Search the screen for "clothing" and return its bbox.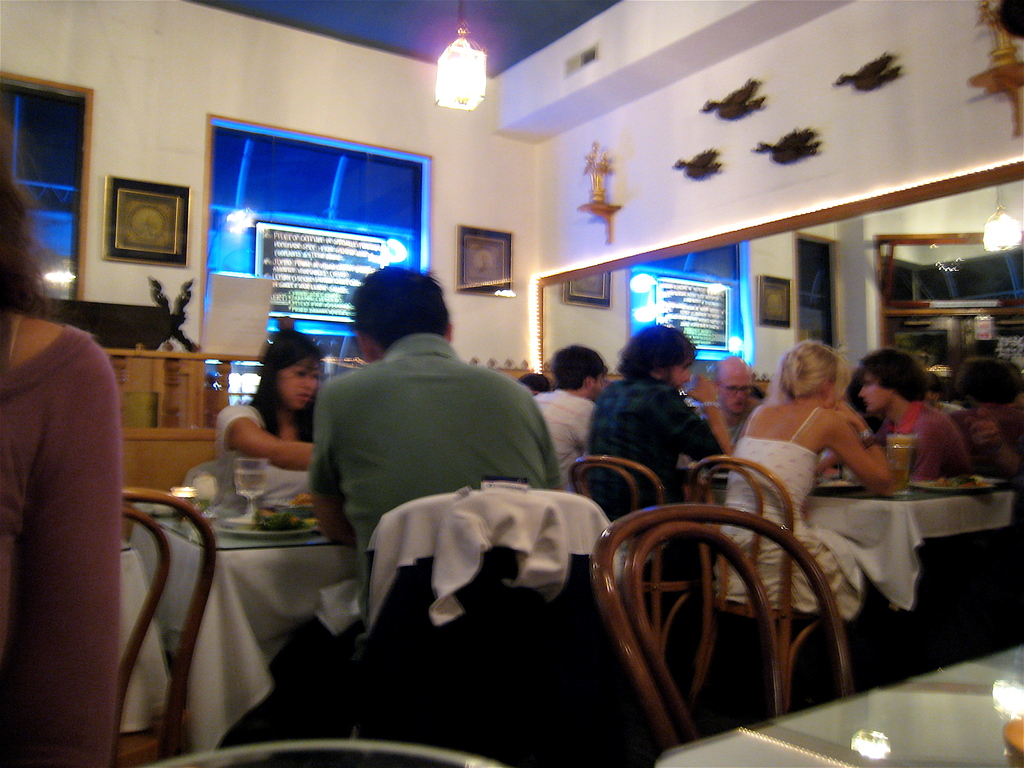
Found: {"left": 215, "top": 400, "right": 305, "bottom": 504}.
